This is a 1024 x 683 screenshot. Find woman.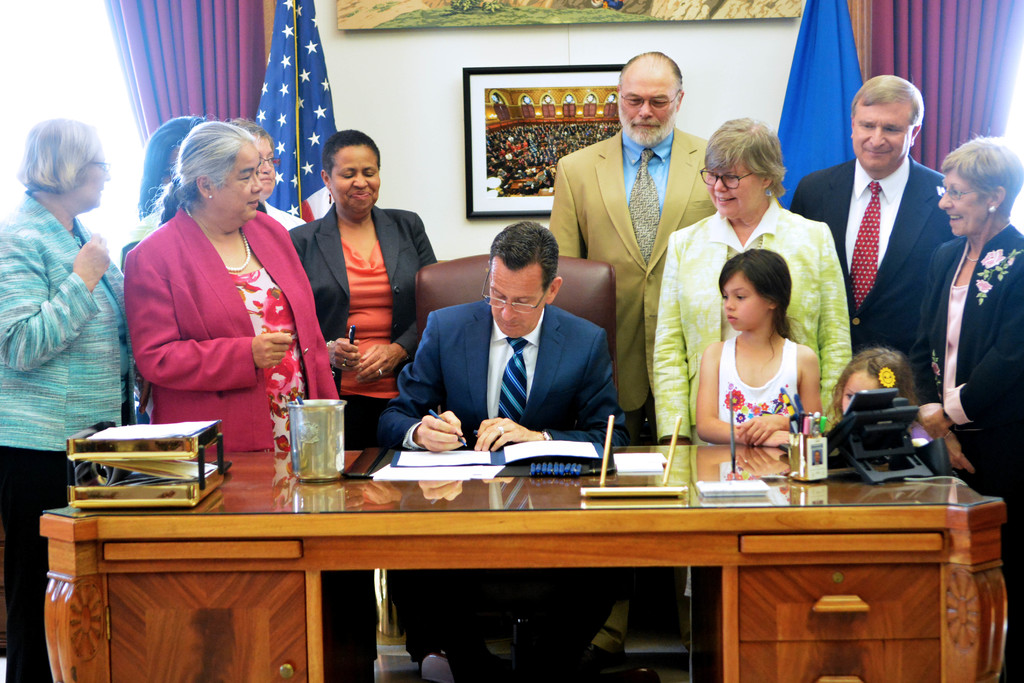
Bounding box: locate(906, 135, 1023, 682).
